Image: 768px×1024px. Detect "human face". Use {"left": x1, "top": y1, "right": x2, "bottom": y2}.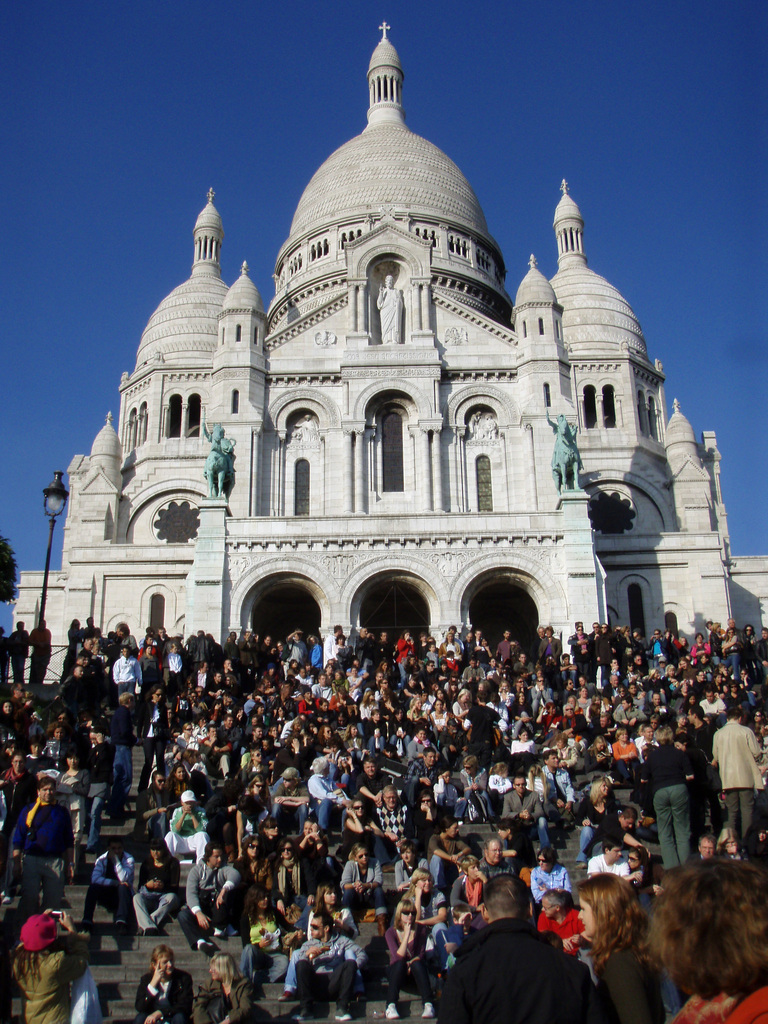
{"left": 13, "top": 755, "right": 25, "bottom": 772}.
